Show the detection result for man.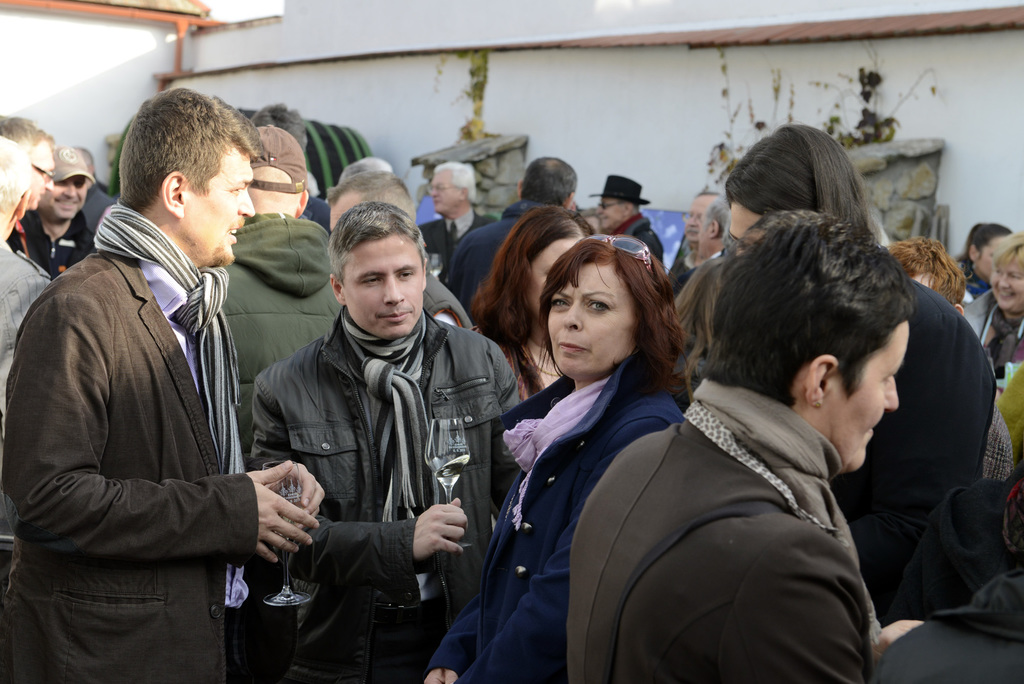
locate(0, 131, 64, 469).
